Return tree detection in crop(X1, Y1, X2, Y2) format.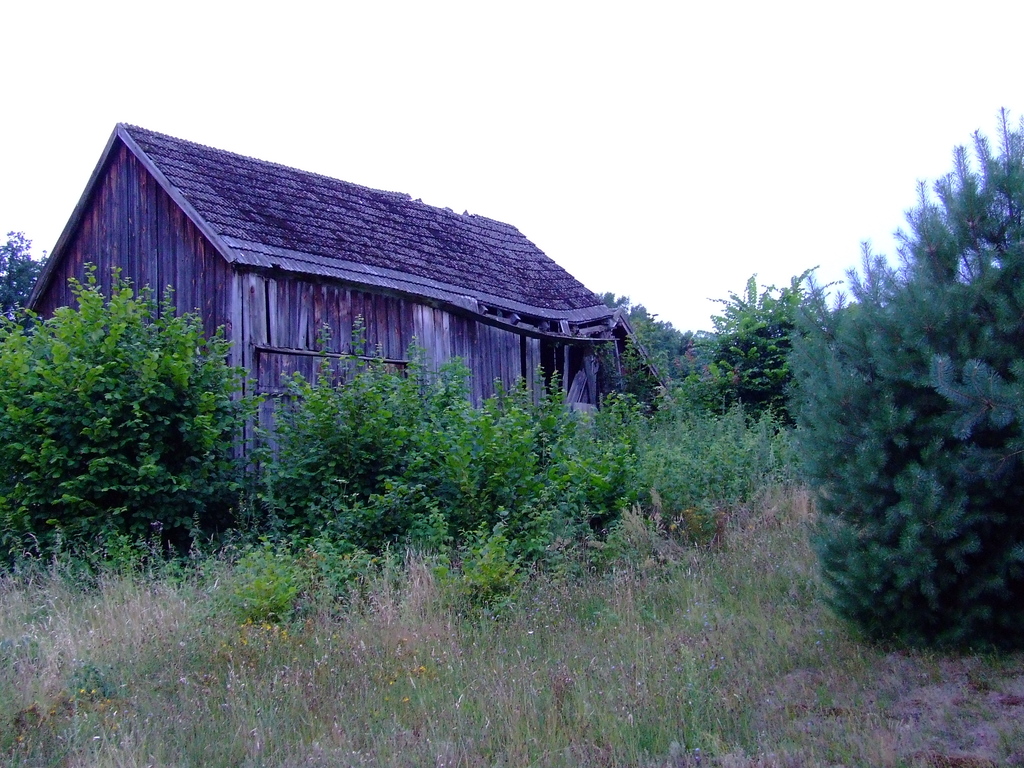
crop(0, 227, 56, 316).
